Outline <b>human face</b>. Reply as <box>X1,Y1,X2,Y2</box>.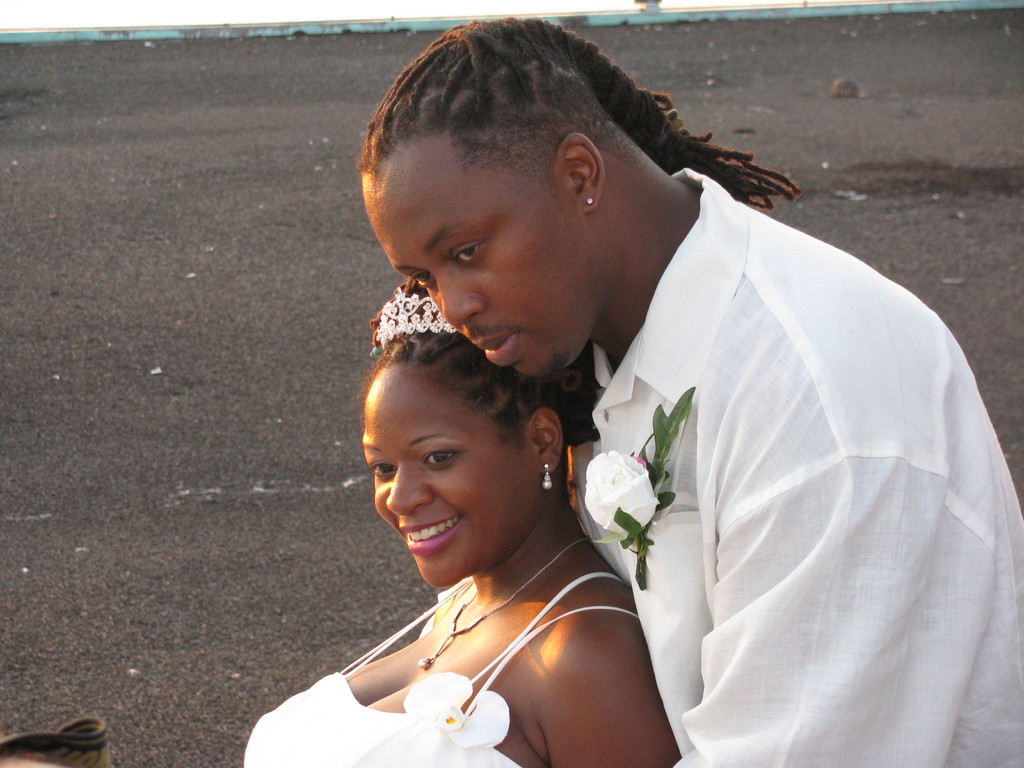
<box>366,362,543,586</box>.
